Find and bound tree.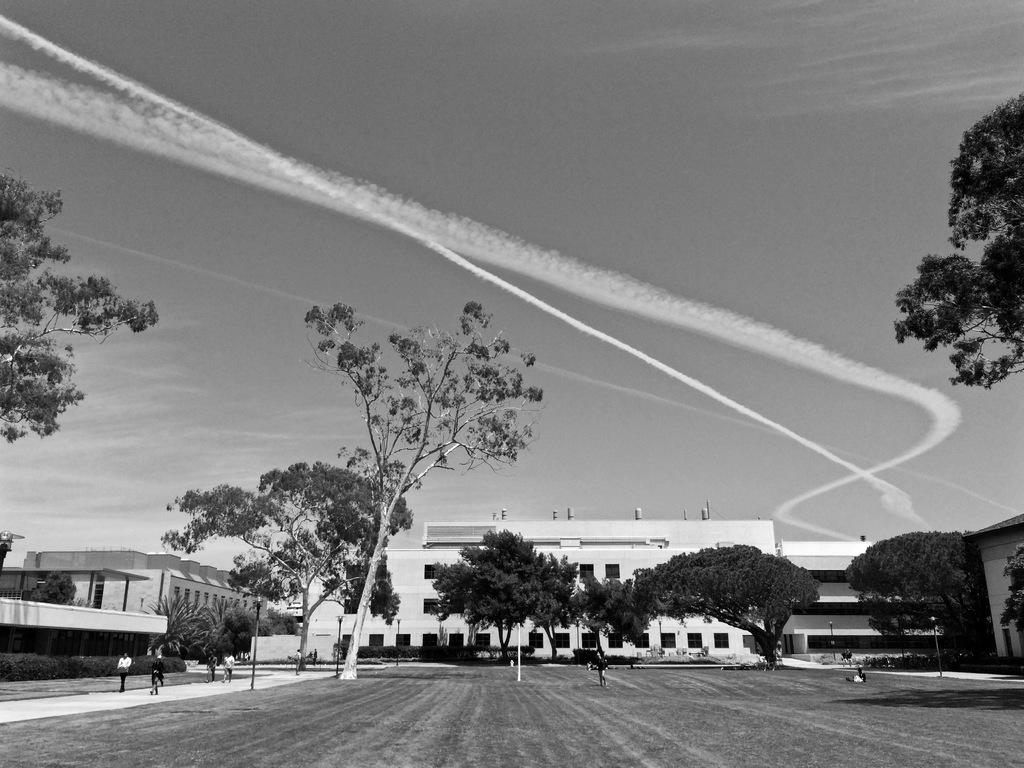
Bound: (left=12, top=576, right=79, bottom=609).
